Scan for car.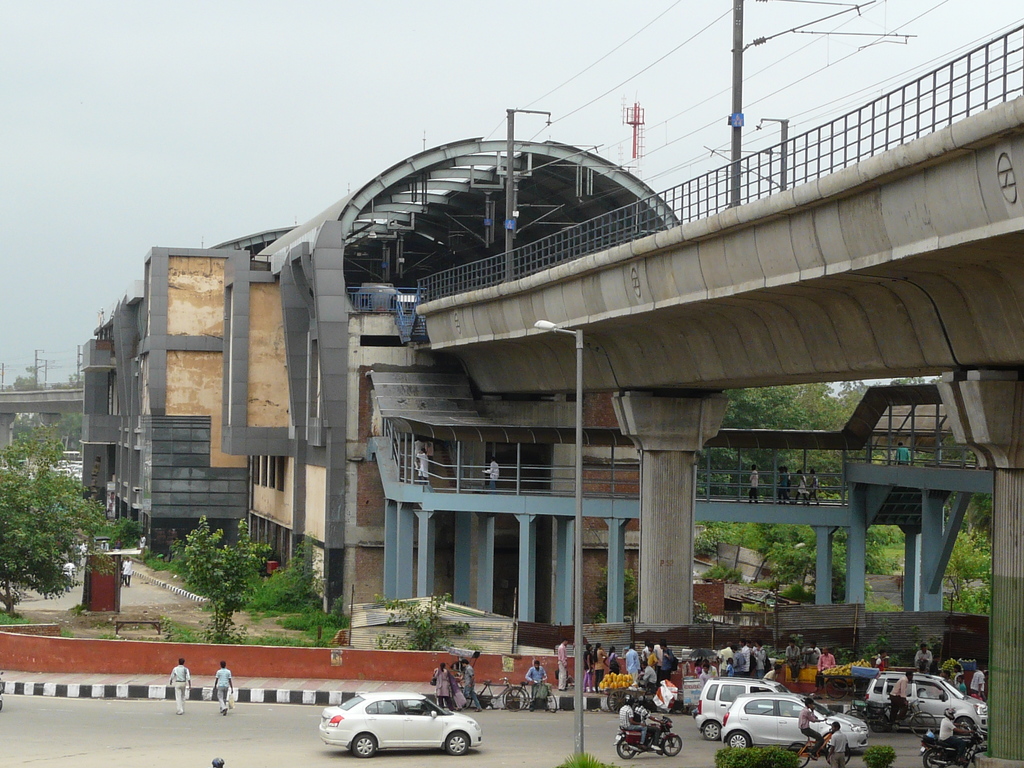
Scan result: {"x1": 861, "y1": 666, "x2": 991, "y2": 725}.
